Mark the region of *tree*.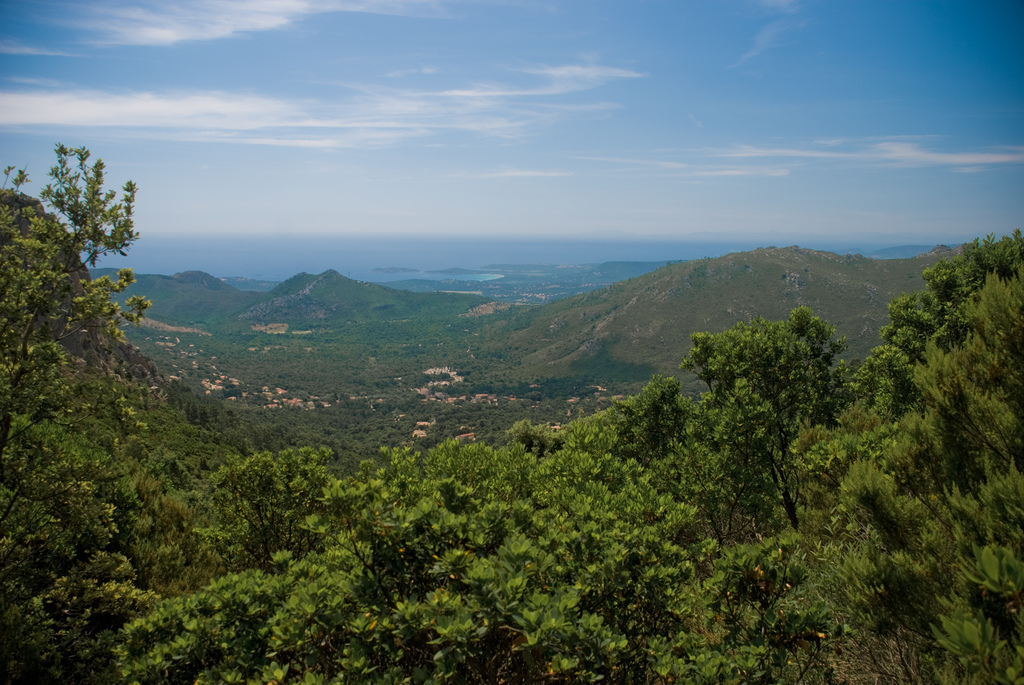
Region: crop(678, 280, 866, 551).
